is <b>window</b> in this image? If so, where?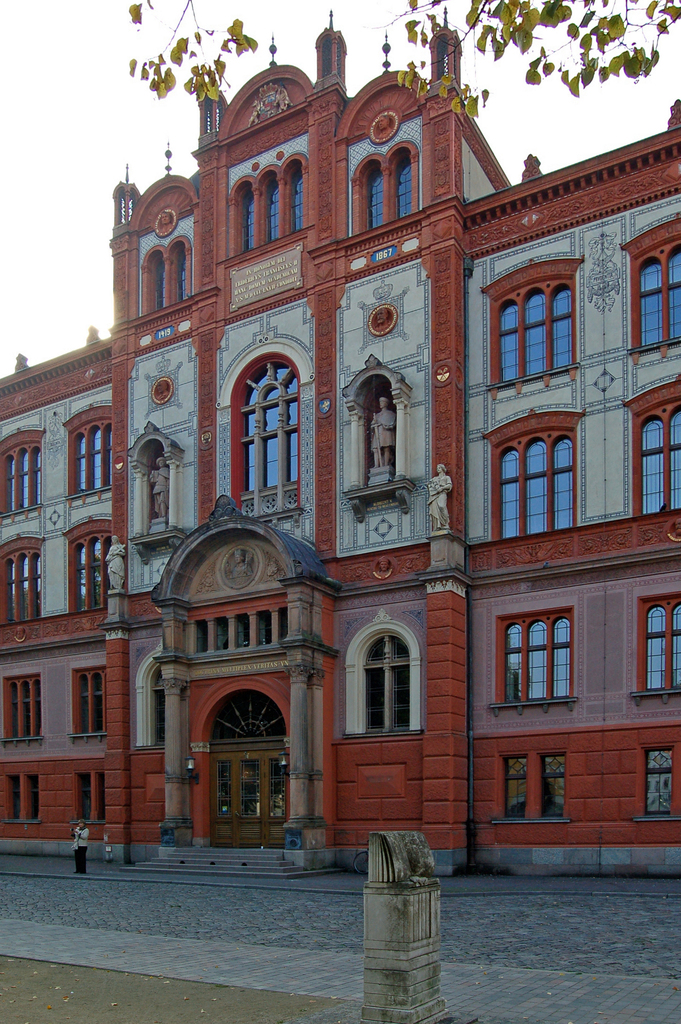
Yes, at bbox(60, 517, 126, 622).
